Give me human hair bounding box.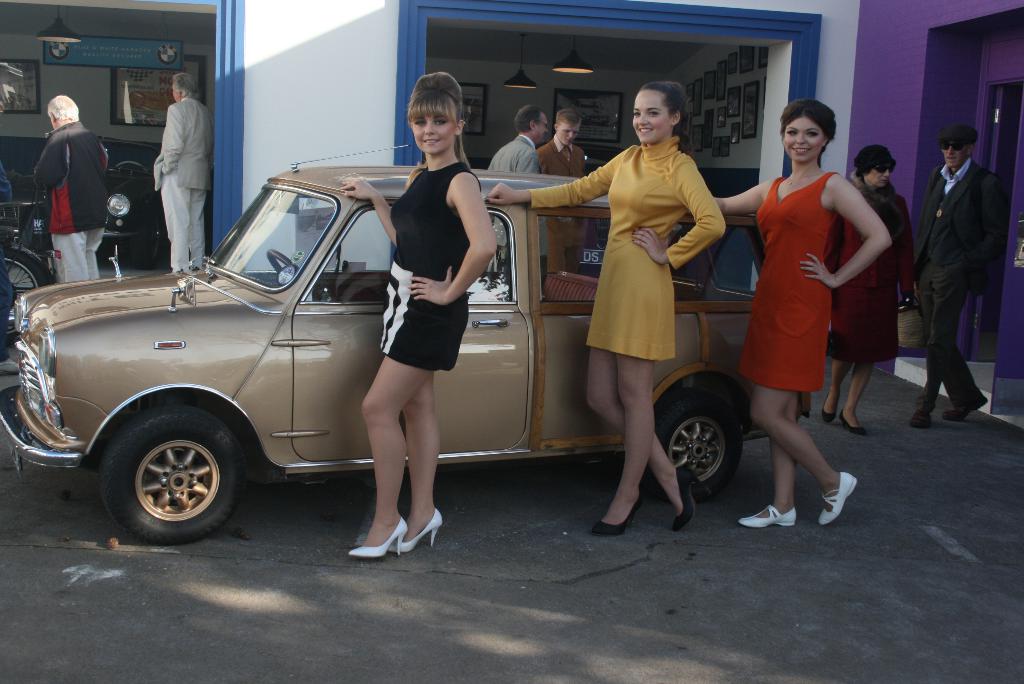
bbox=[405, 72, 476, 189].
